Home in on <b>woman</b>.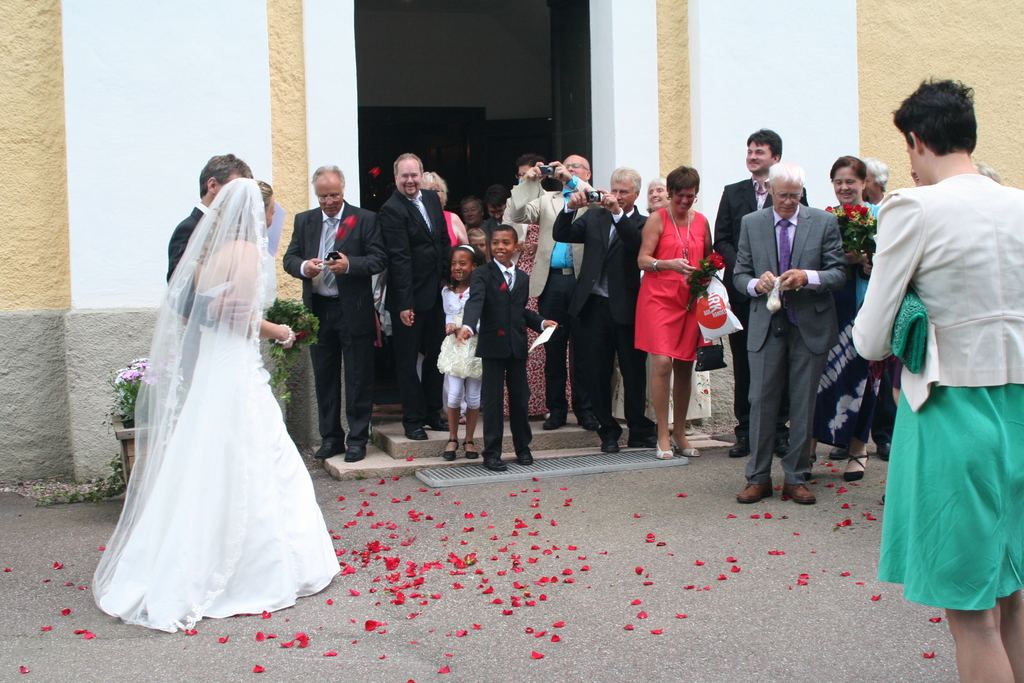
Homed in at l=500, t=154, r=573, b=419.
